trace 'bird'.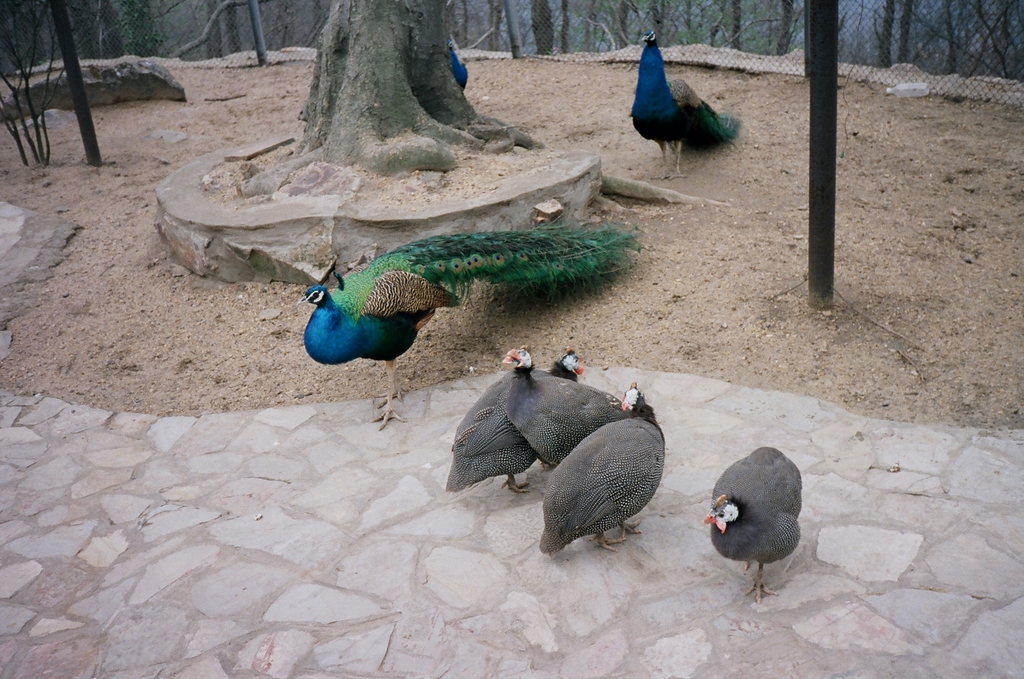
Traced to region(713, 451, 807, 589).
